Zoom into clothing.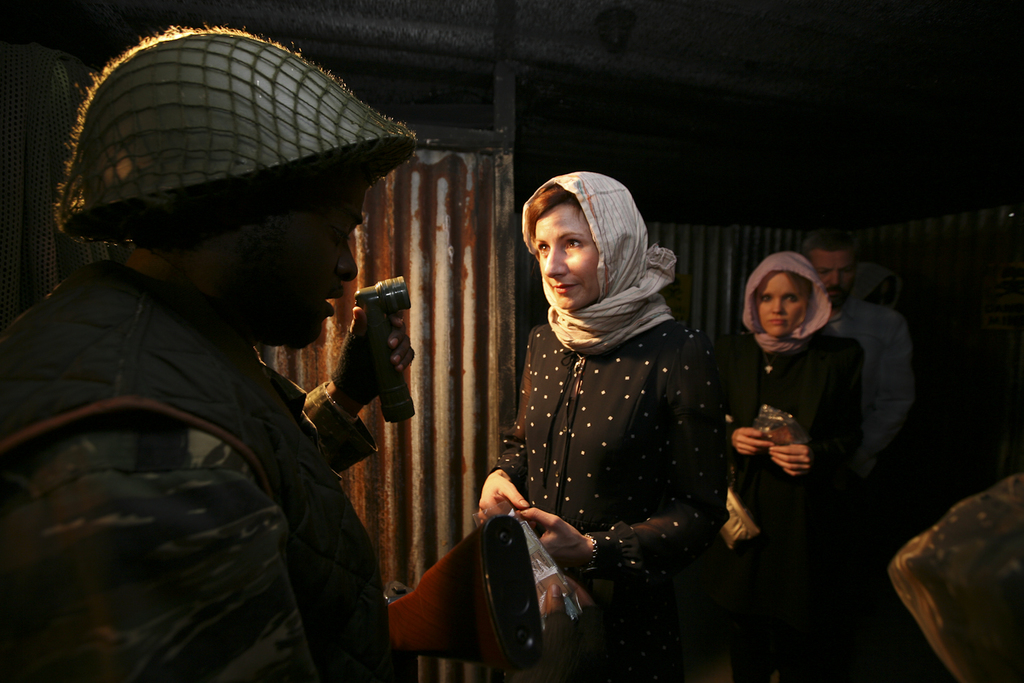
Zoom target: {"left": 822, "top": 288, "right": 920, "bottom": 504}.
